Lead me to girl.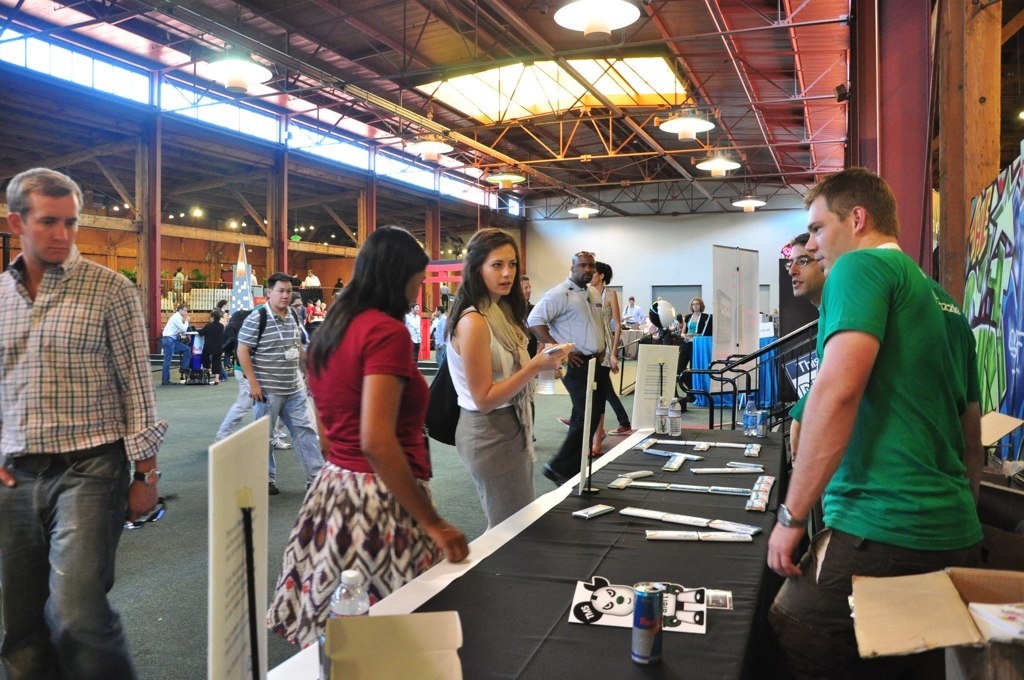
Lead to region(557, 262, 633, 434).
